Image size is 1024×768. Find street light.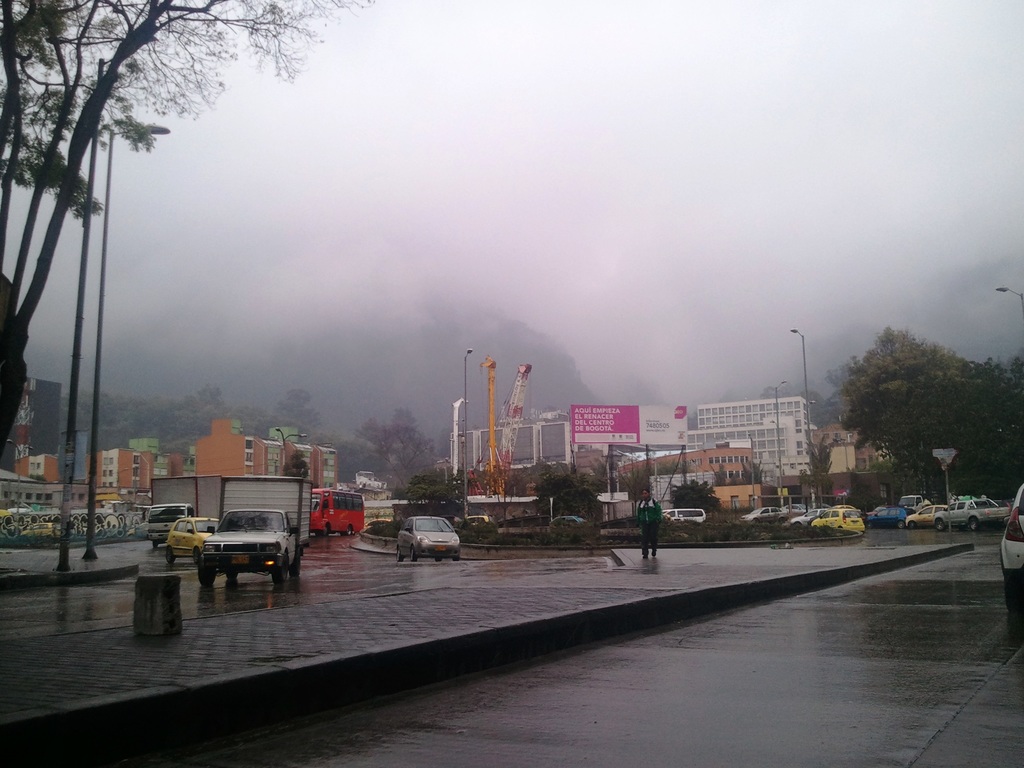
(left=774, top=380, right=785, bottom=507).
